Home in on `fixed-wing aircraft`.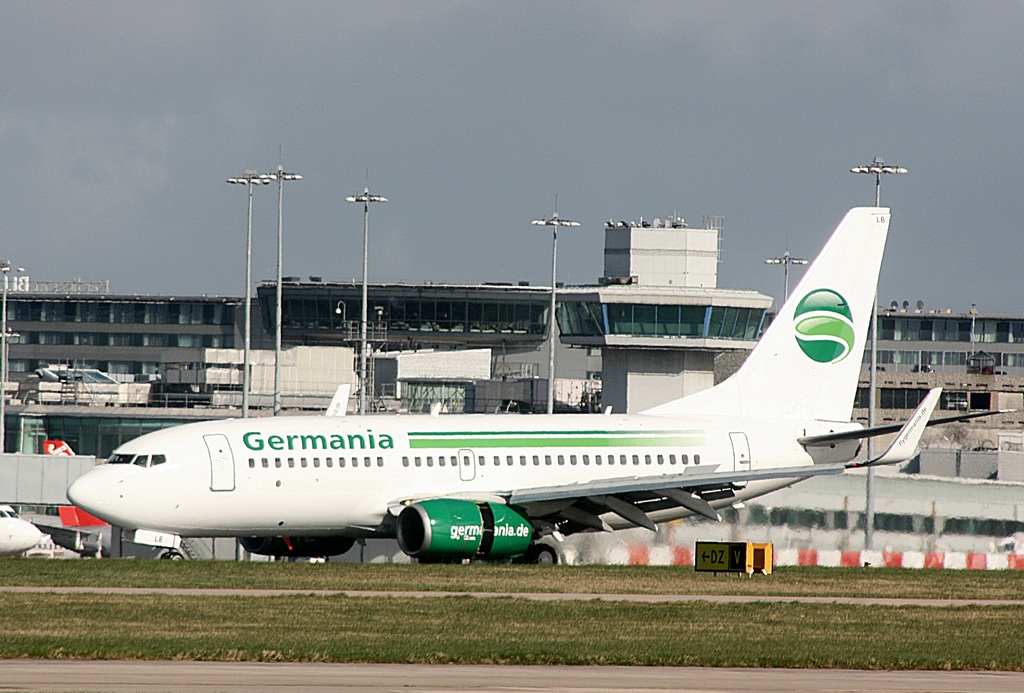
Homed in at rect(68, 195, 1002, 560).
